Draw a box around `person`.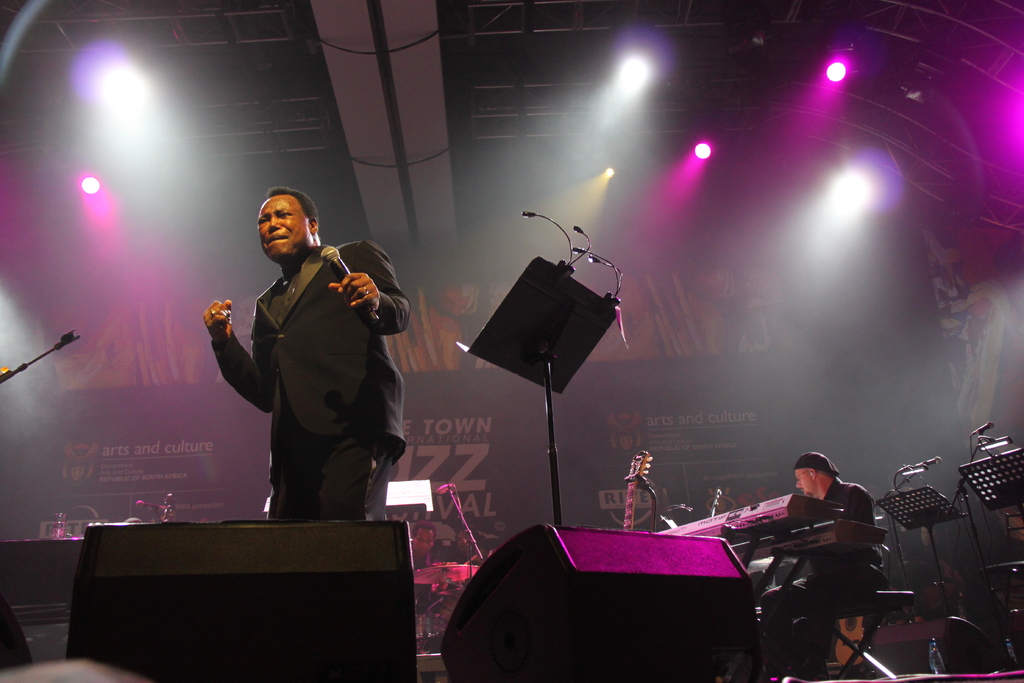
bbox(200, 190, 410, 554).
